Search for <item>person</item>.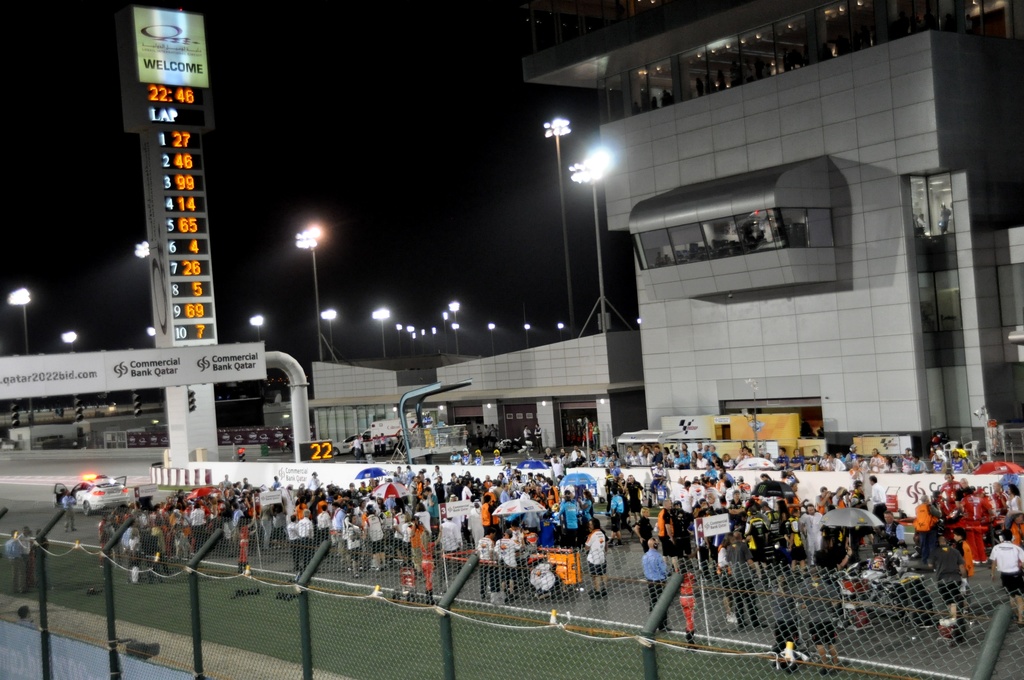
Found at [609, 490, 626, 544].
